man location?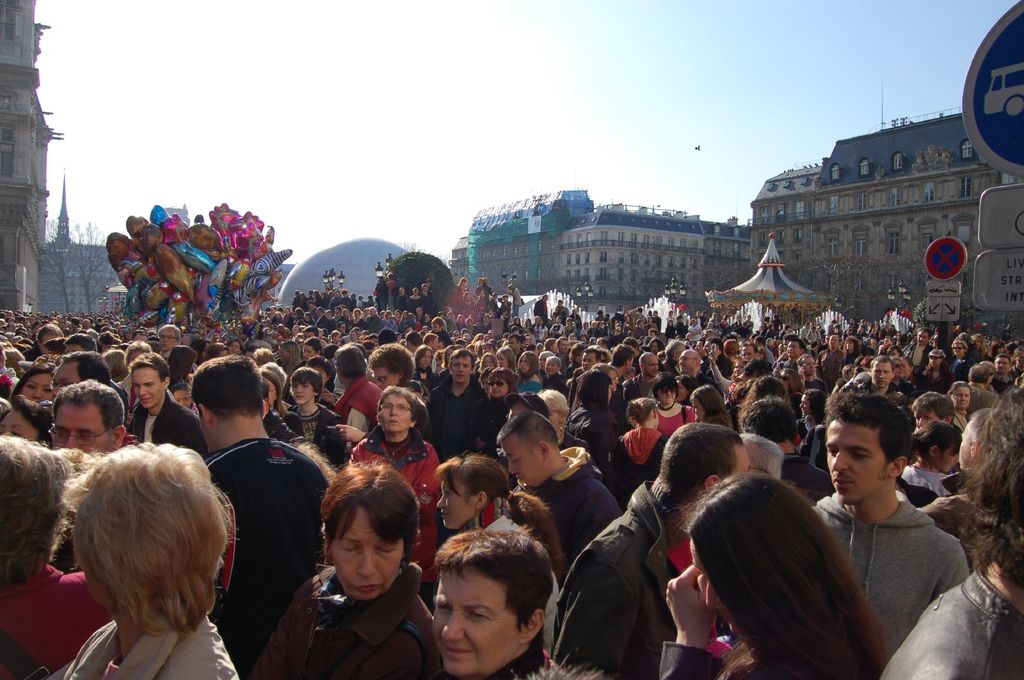
334 344 380 450
